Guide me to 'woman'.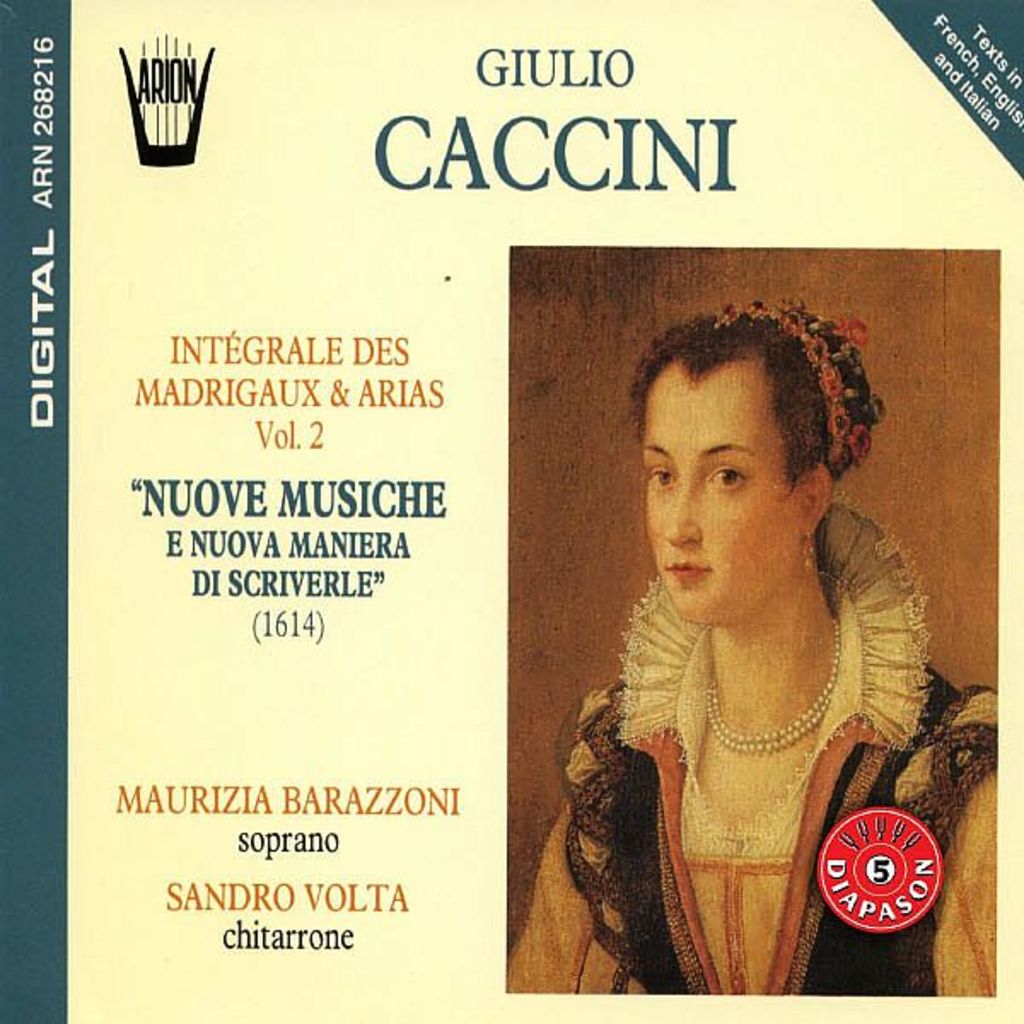
Guidance: rect(551, 319, 959, 975).
